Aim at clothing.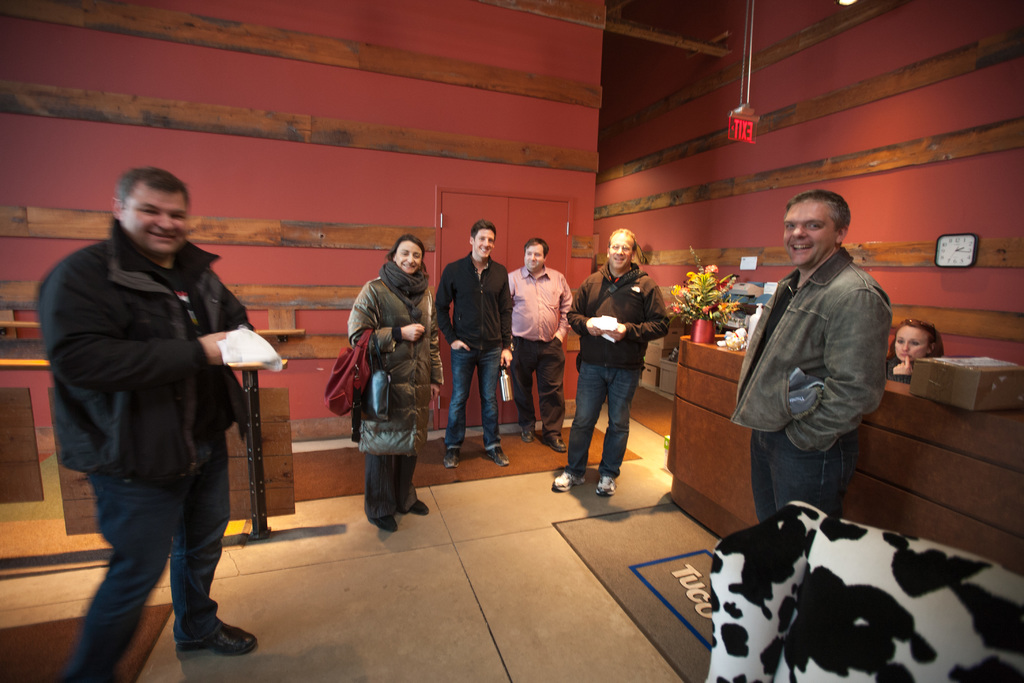
Aimed at <box>434,254,521,446</box>.
